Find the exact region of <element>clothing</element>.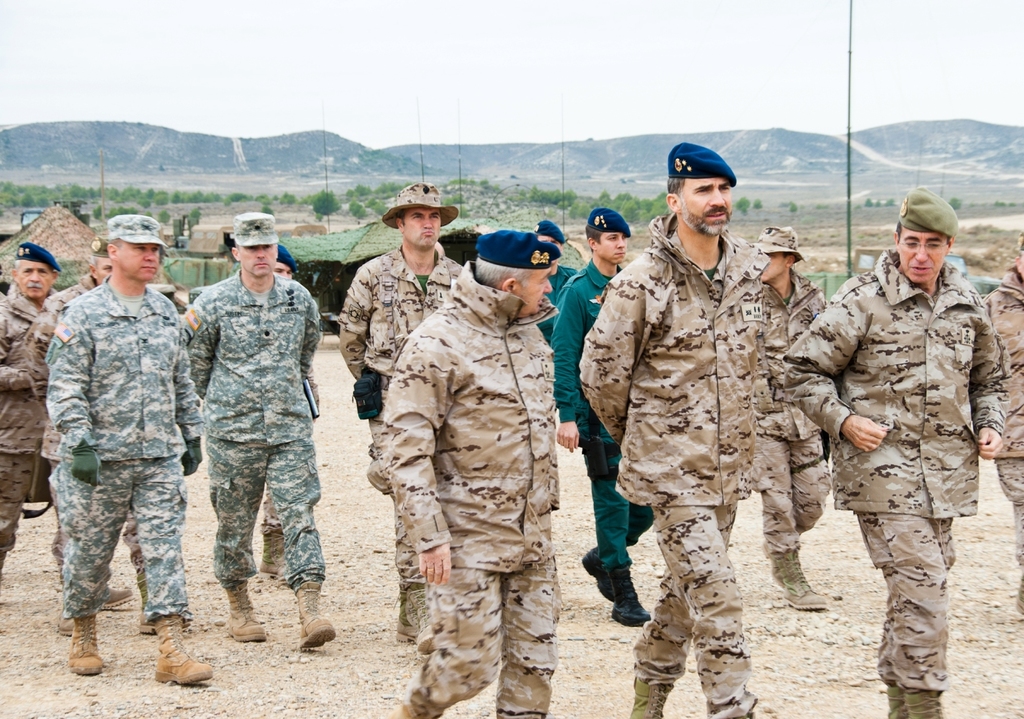
Exact region: locate(0, 280, 45, 575).
